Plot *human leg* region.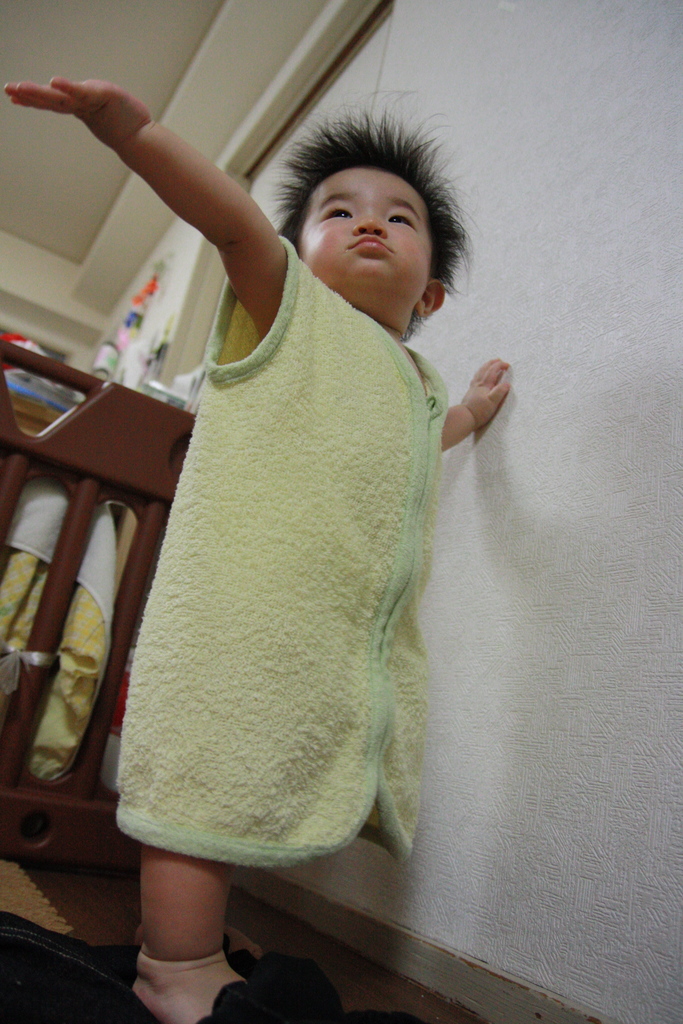
Plotted at crop(133, 856, 287, 1023).
